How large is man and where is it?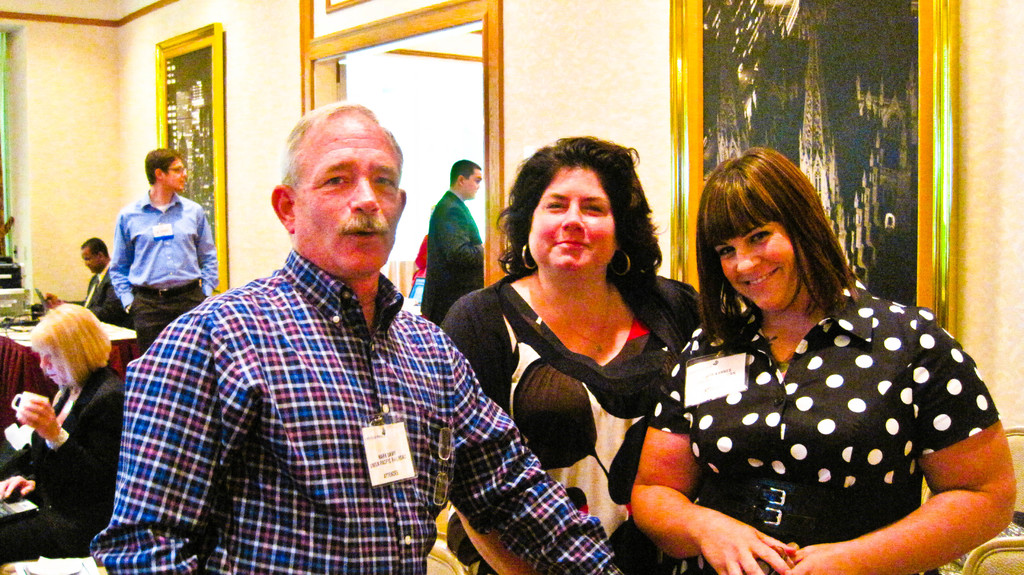
Bounding box: x1=106 y1=147 x2=215 y2=350.
